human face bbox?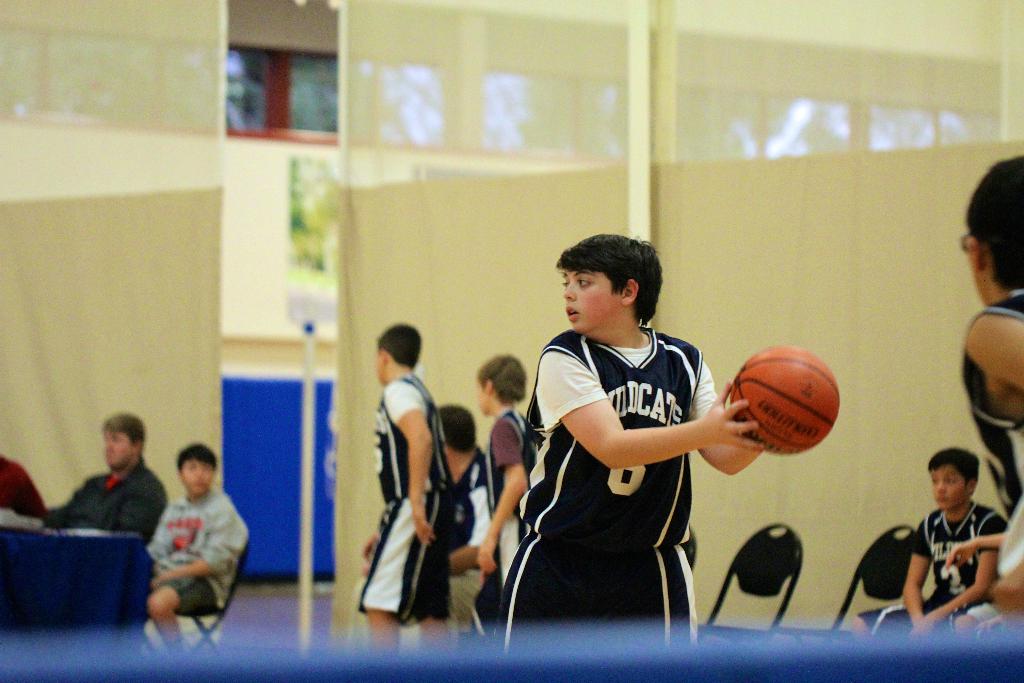
BBox(563, 269, 620, 330)
